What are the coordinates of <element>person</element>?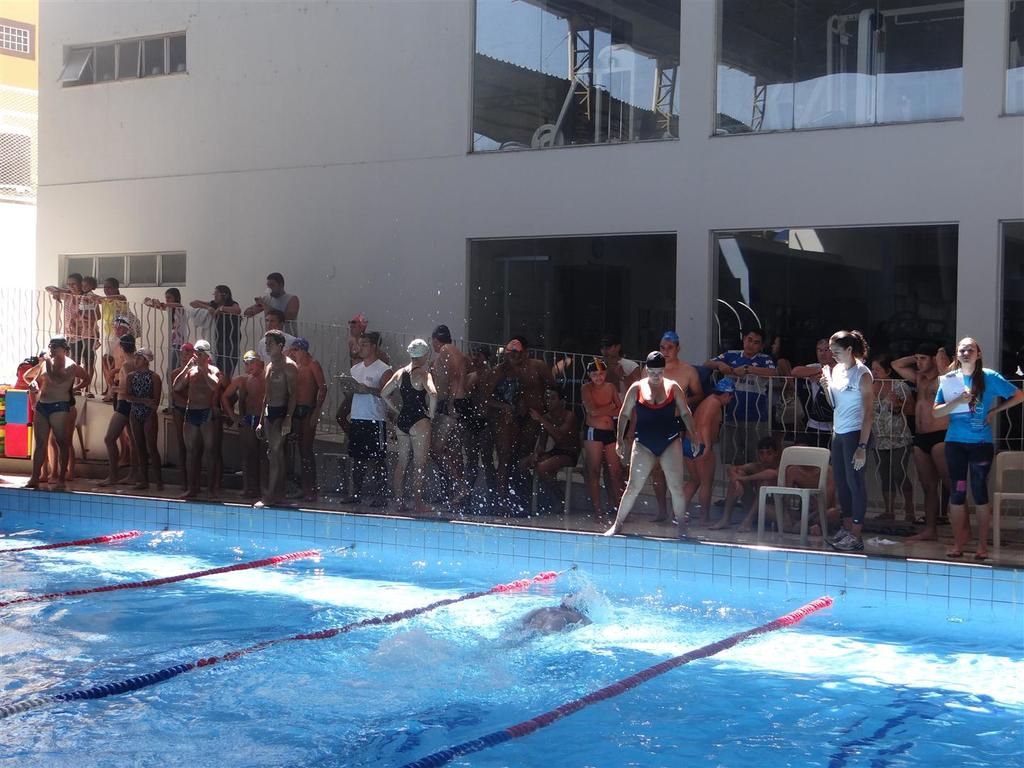
x1=48, y1=272, x2=99, y2=399.
